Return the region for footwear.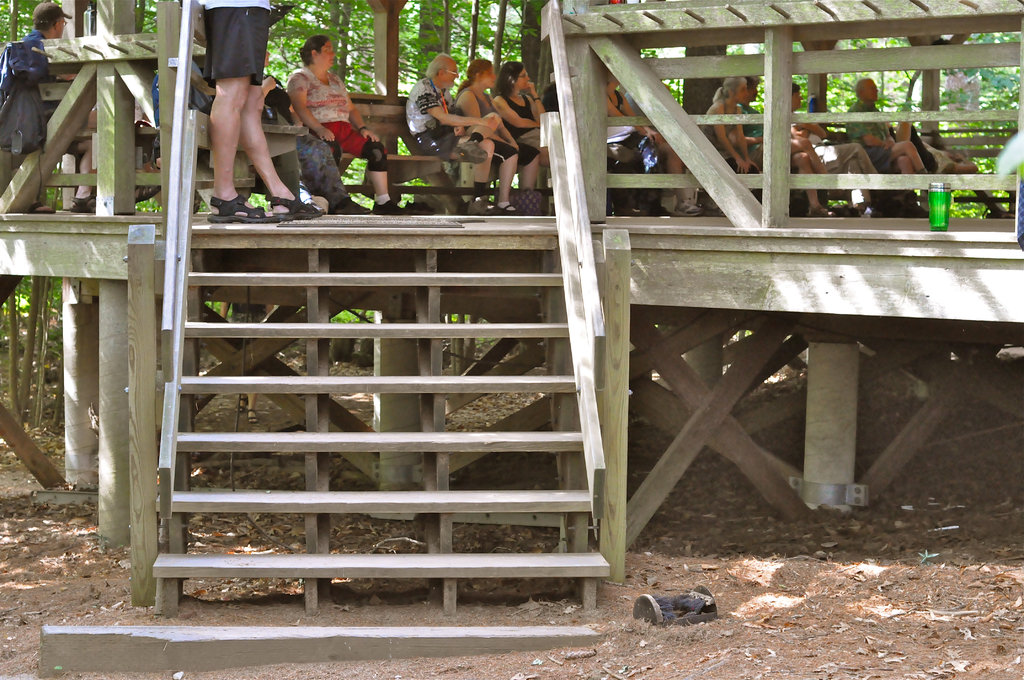
l=495, t=202, r=521, b=218.
